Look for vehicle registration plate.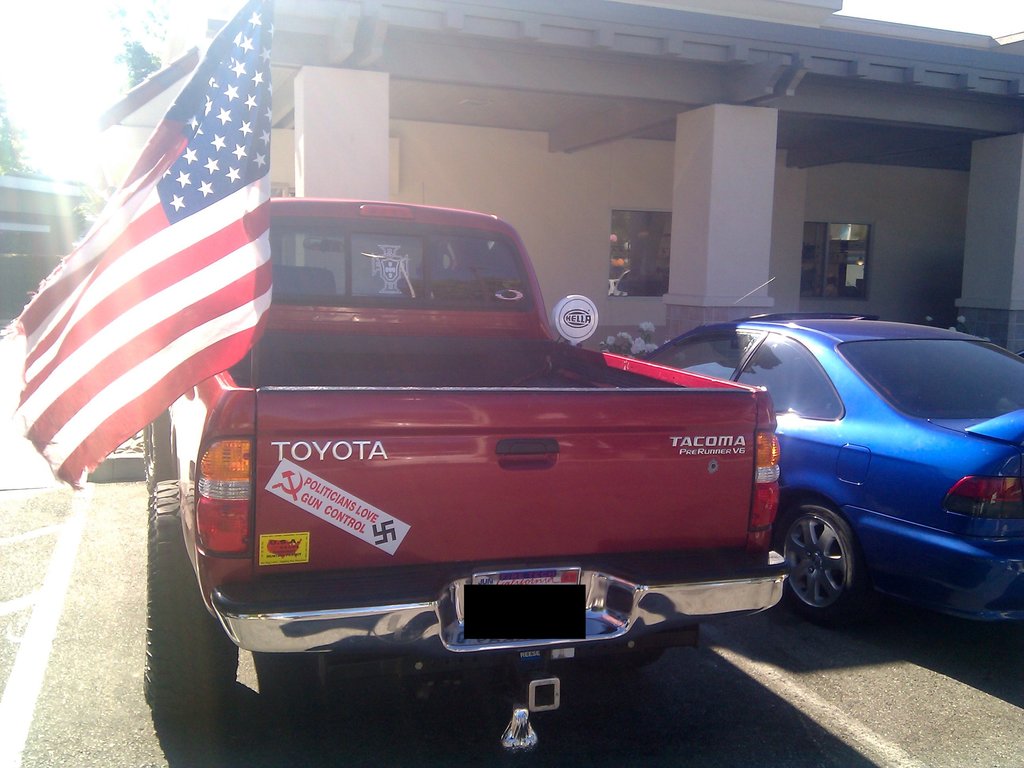
Found: [x1=475, y1=568, x2=579, y2=589].
